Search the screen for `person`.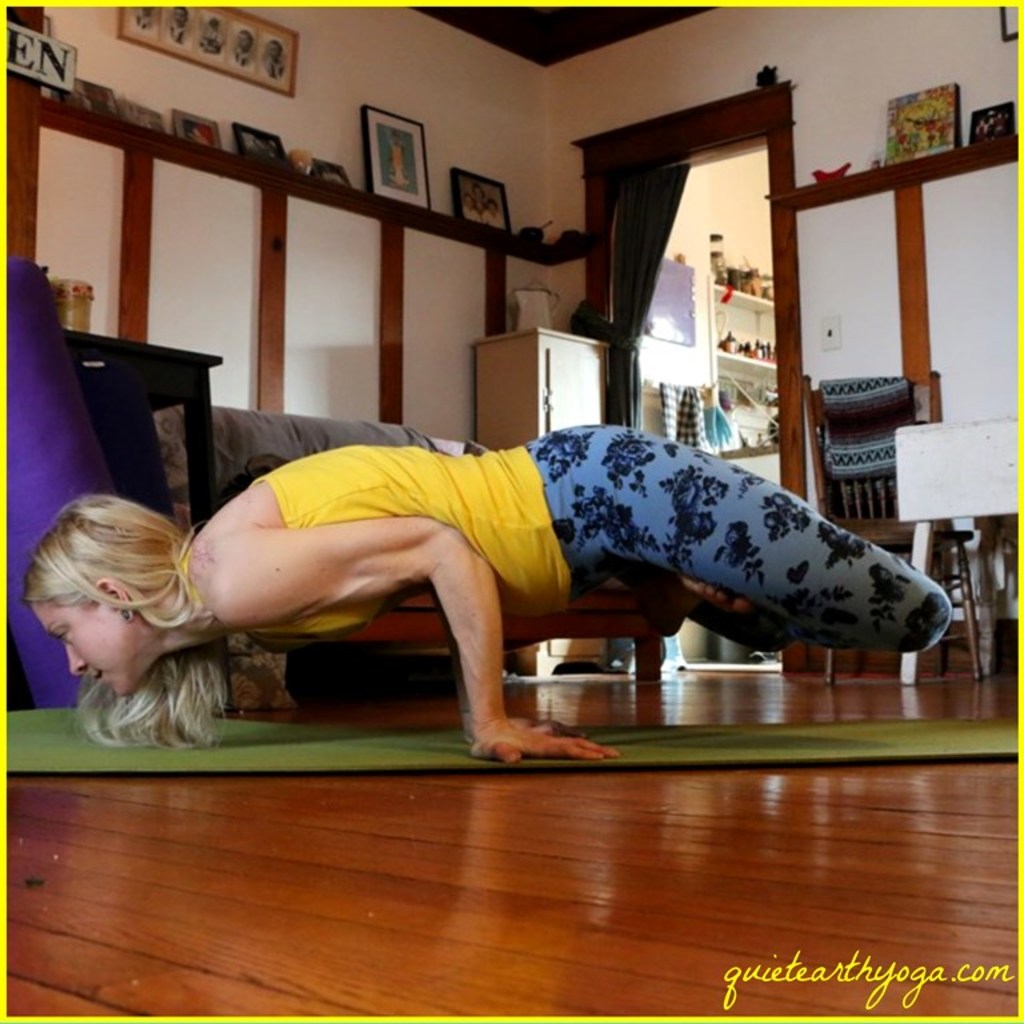
Found at {"left": 253, "top": 33, "right": 284, "bottom": 79}.
